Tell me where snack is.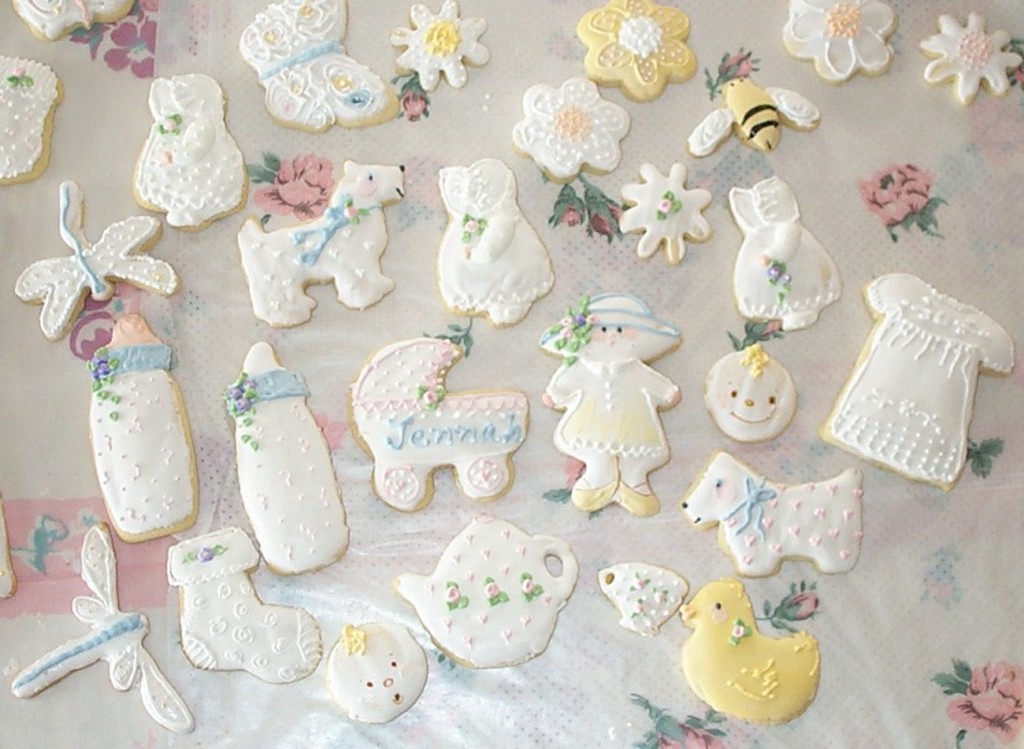
snack is at [left=708, top=345, right=796, bottom=443].
